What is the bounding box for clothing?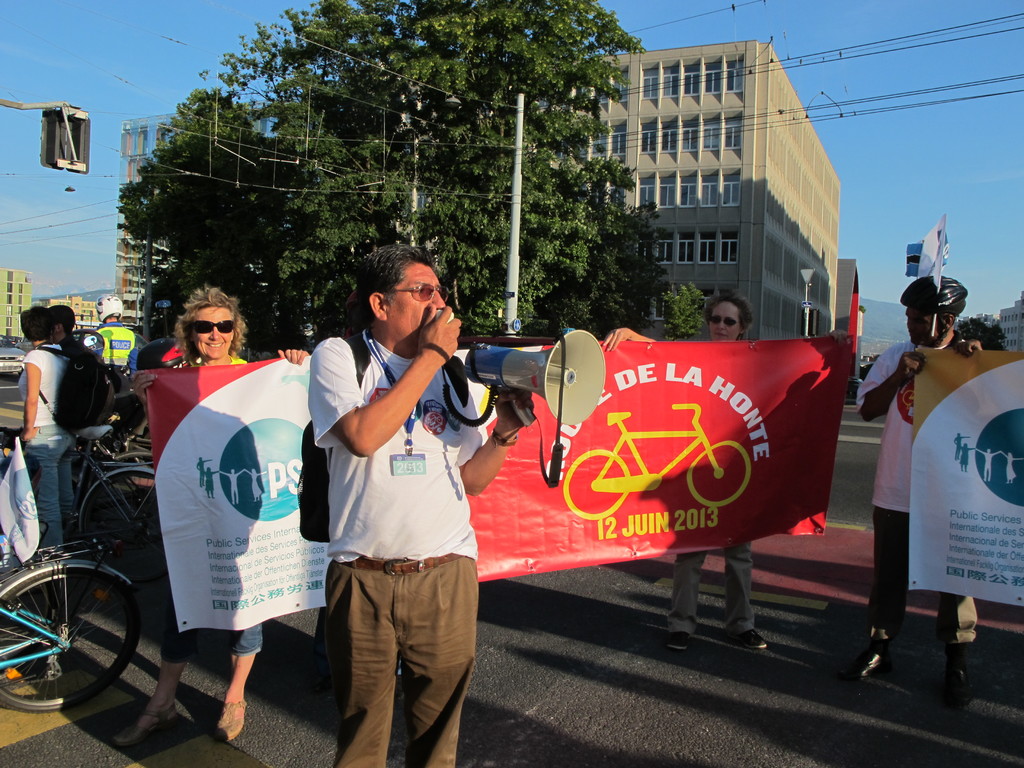
box(301, 289, 486, 739).
